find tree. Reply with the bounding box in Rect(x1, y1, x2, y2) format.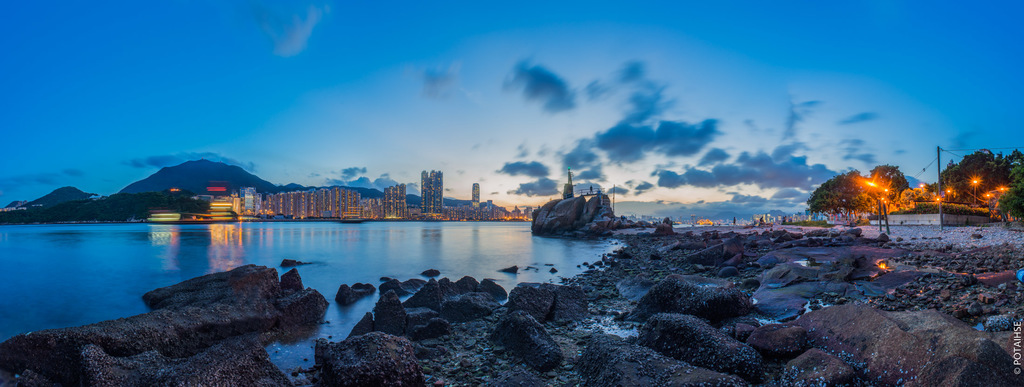
Rect(806, 162, 909, 226).
